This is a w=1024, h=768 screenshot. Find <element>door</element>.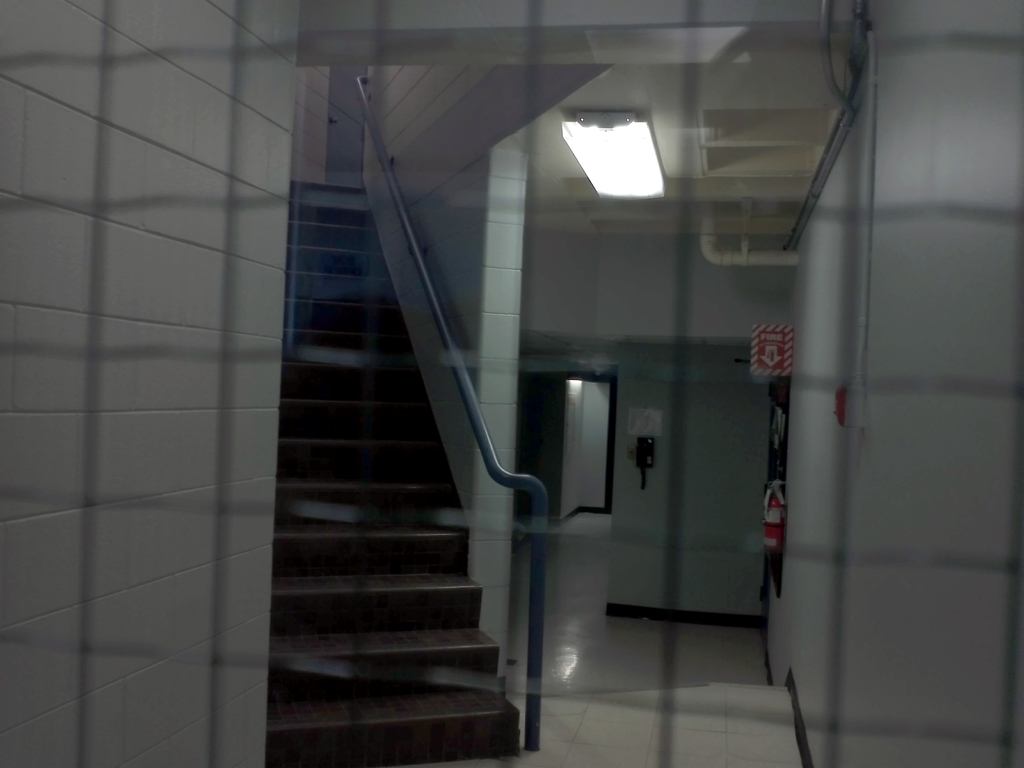
Bounding box: (559,374,593,517).
